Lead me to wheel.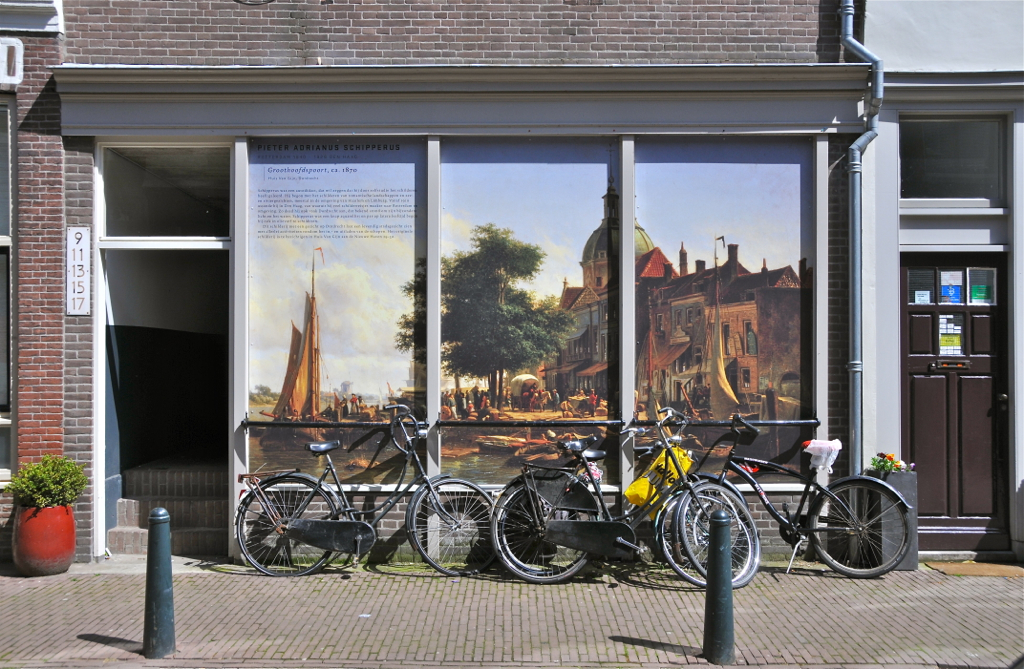
Lead to left=409, top=477, right=498, bottom=575.
